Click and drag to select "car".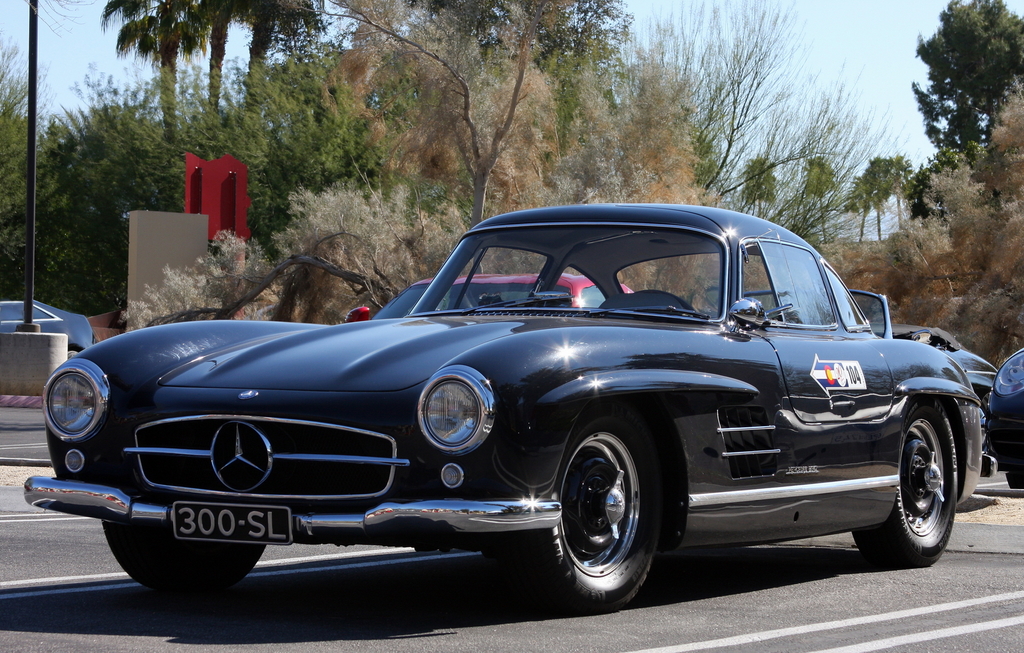
Selection: 935 334 998 464.
